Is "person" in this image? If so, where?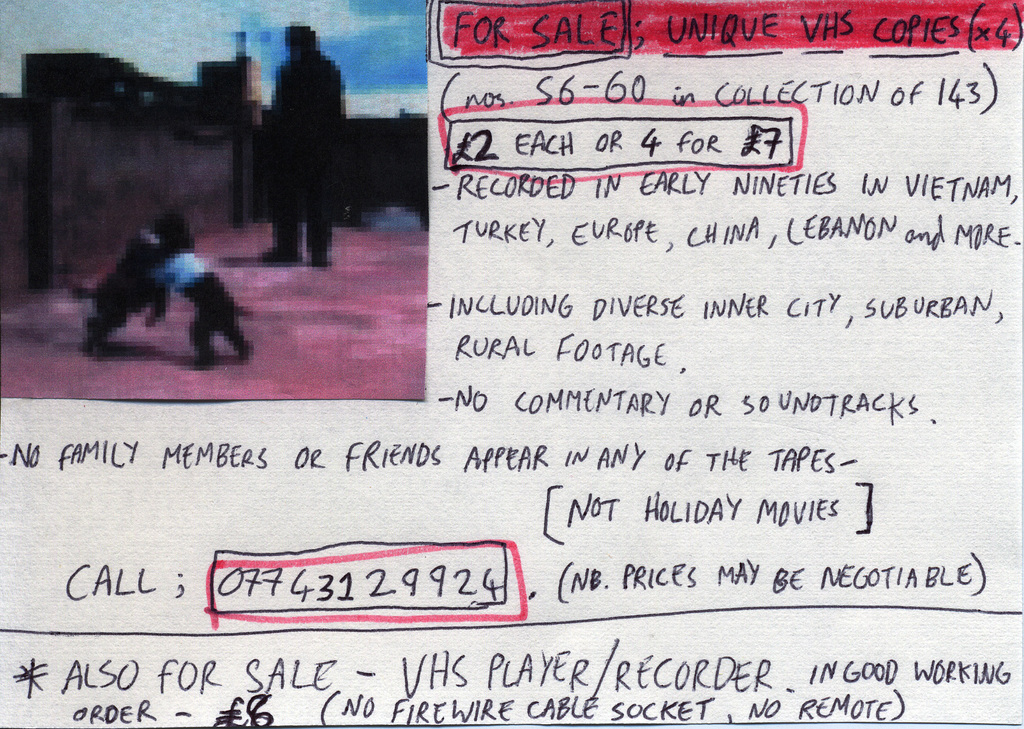
Yes, at 146, 234, 252, 371.
